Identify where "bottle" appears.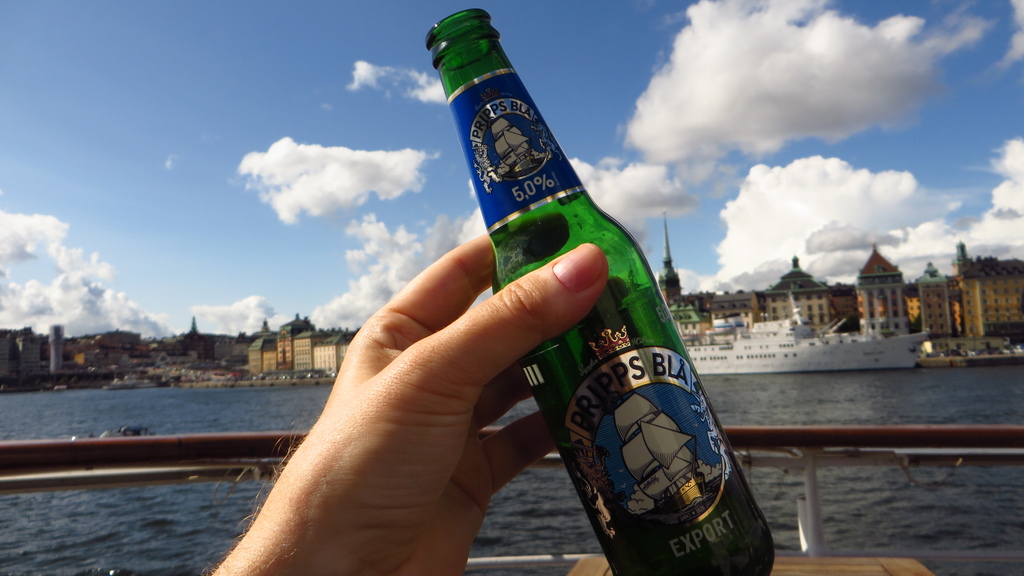
Appears at bbox=(458, 19, 753, 564).
